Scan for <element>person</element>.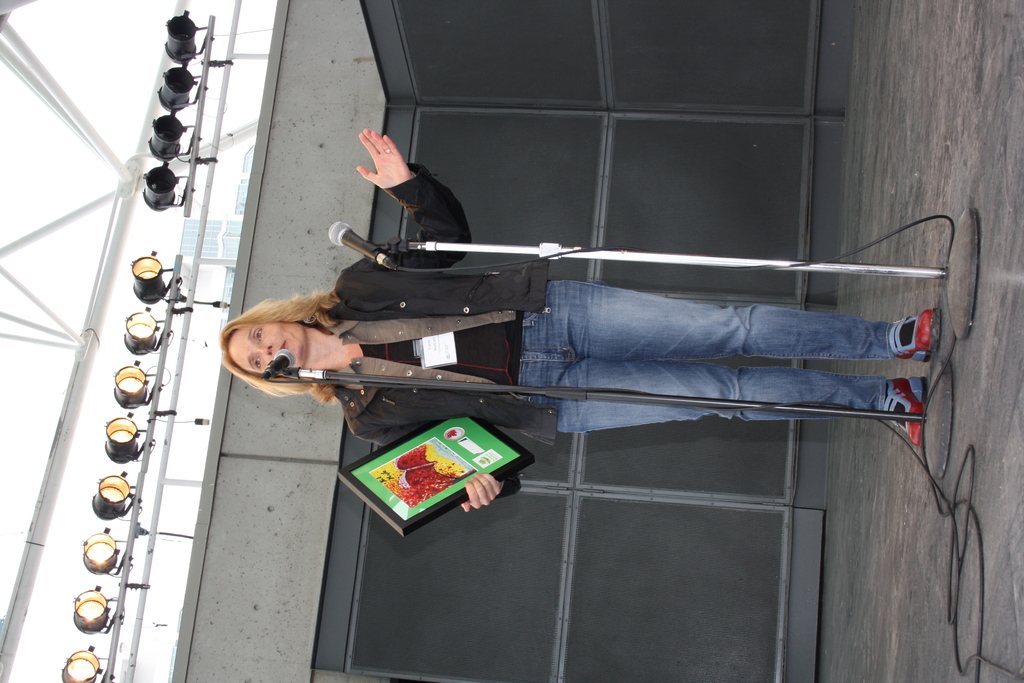
Scan result: {"left": 218, "top": 124, "right": 945, "bottom": 506}.
